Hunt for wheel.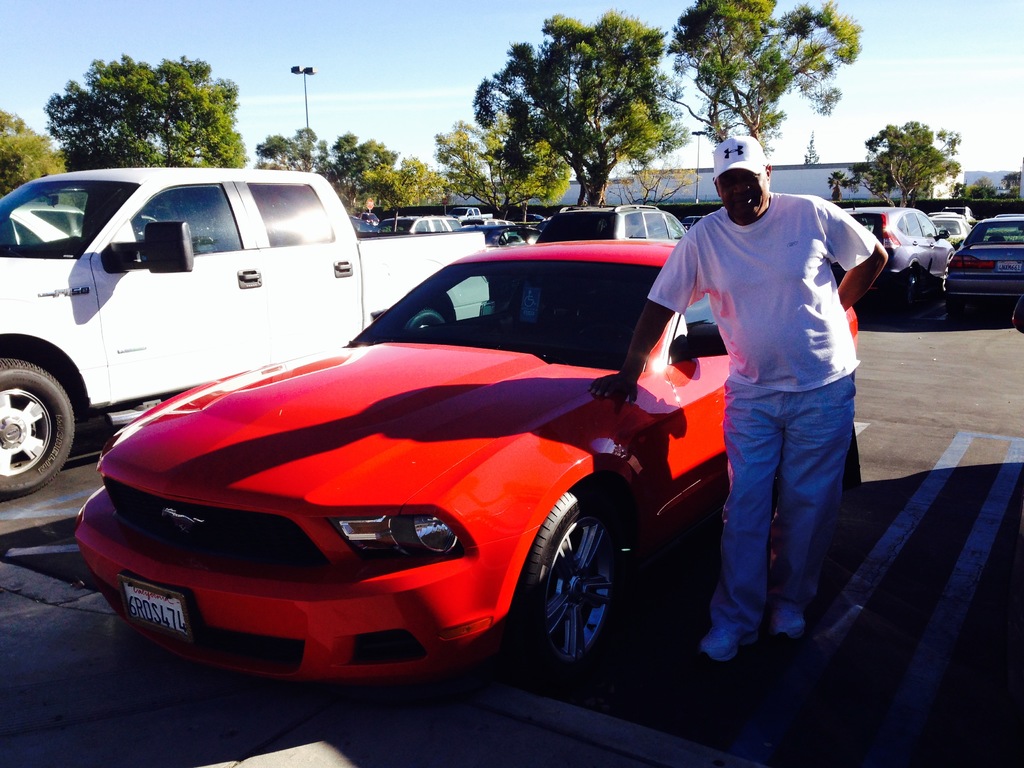
Hunted down at select_region(0, 358, 73, 490).
